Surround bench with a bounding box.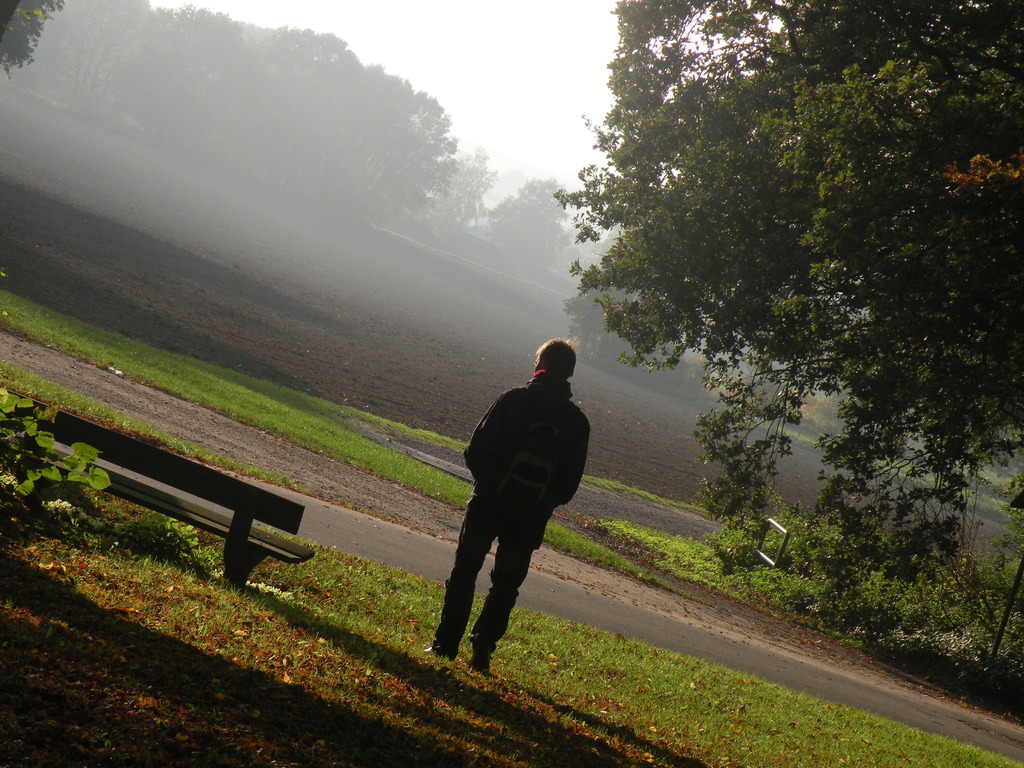
box=[9, 388, 316, 589].
